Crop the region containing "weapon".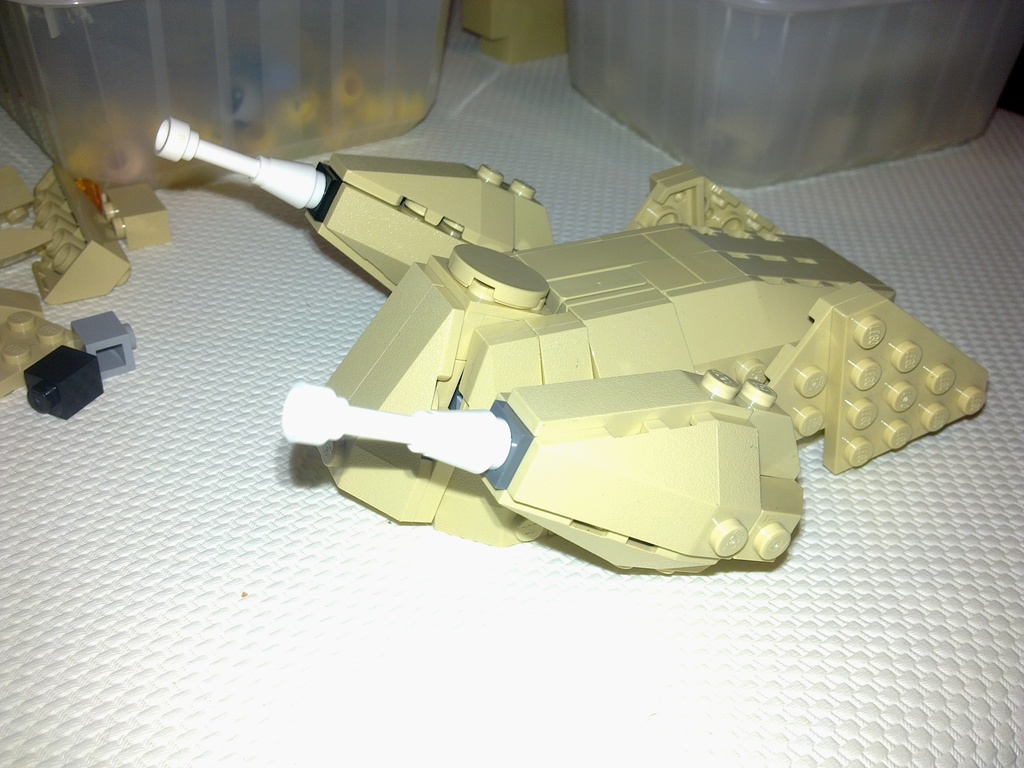
Crop region: [x1=273, y1=380, x2=539, y2=495].
